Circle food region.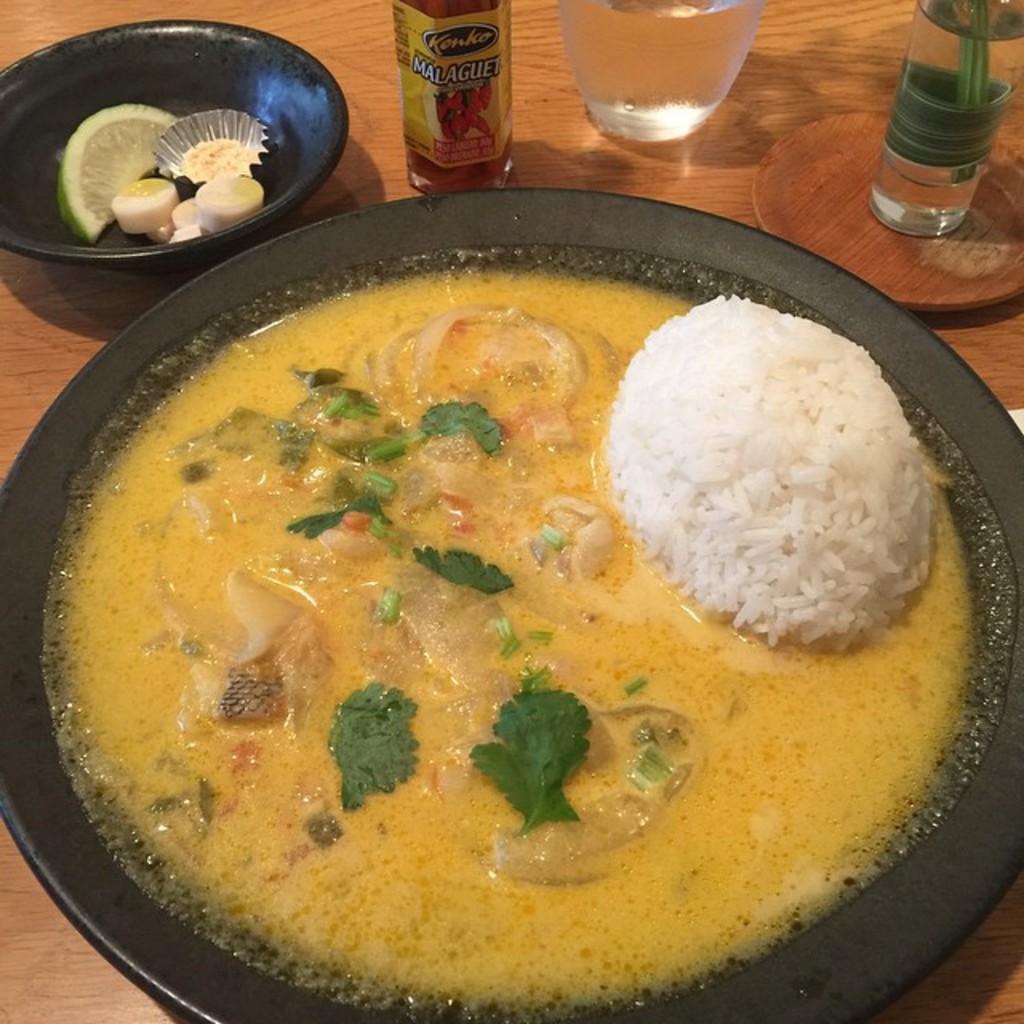
Region: bbox(170, 192, 200, 232).
